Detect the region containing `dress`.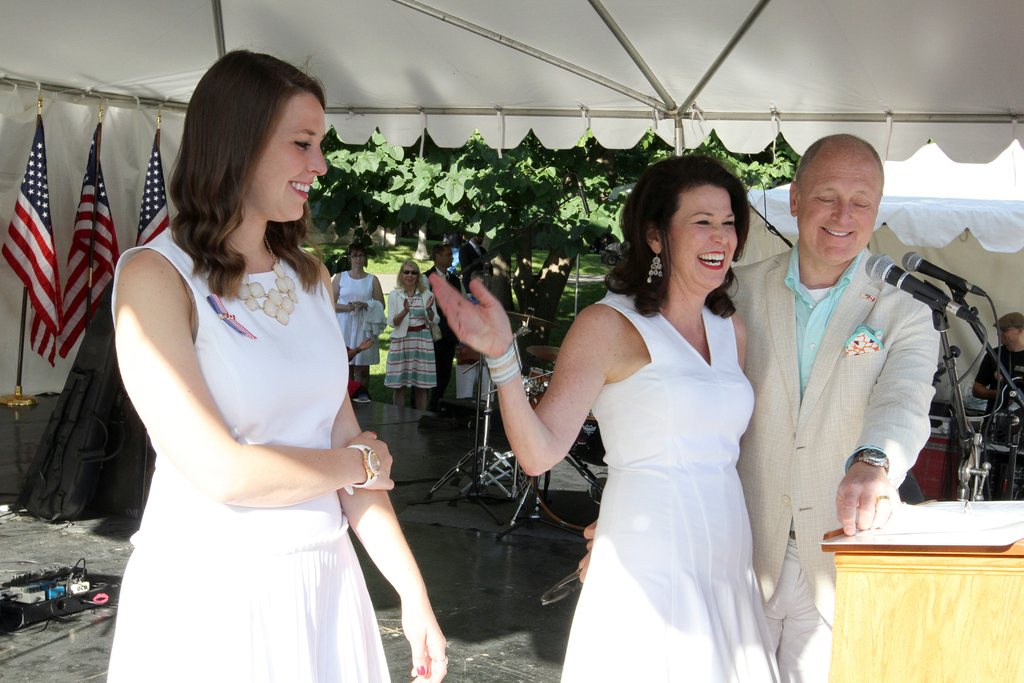
l=382, t=289, r=441, b=393.
